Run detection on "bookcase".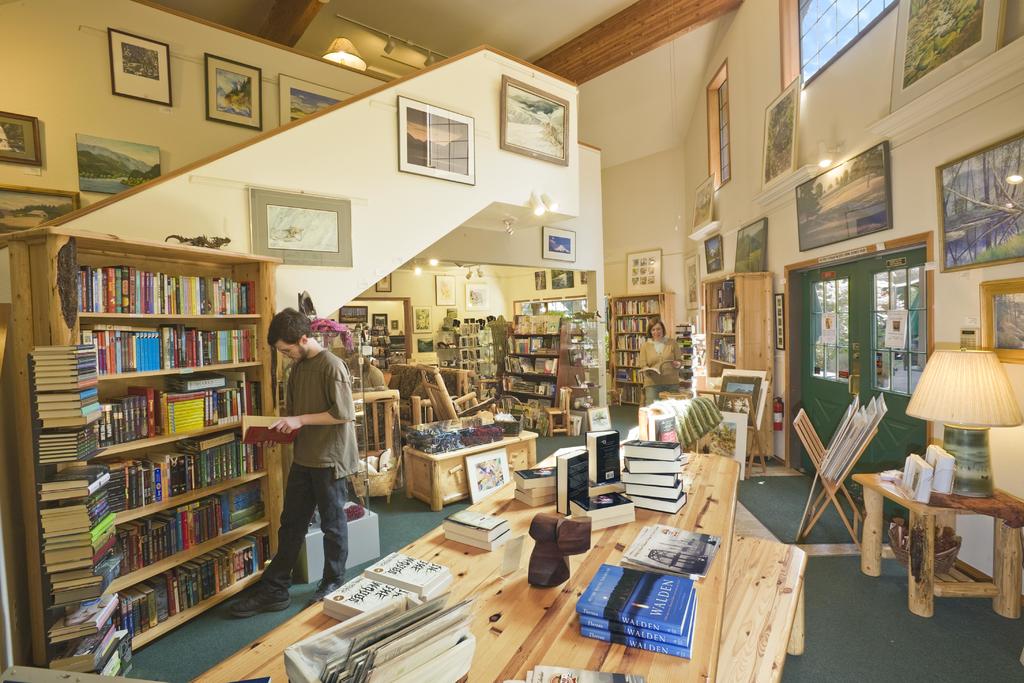
Result: (698, 274, 776, 466).
